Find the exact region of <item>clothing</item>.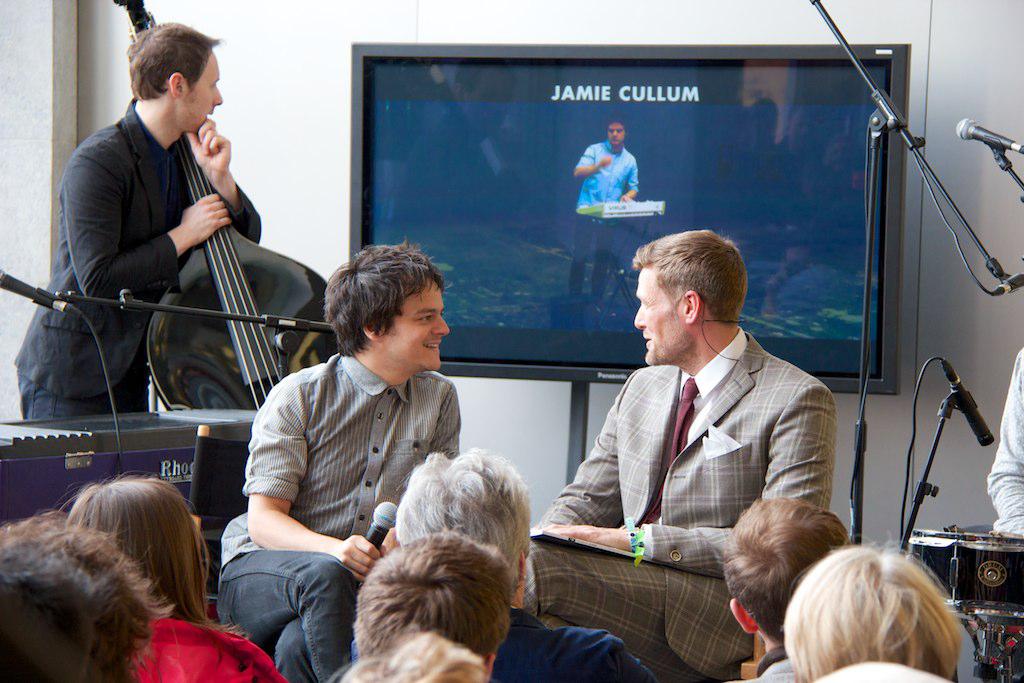
Exact region: box=[556, 280, 843, 670].
